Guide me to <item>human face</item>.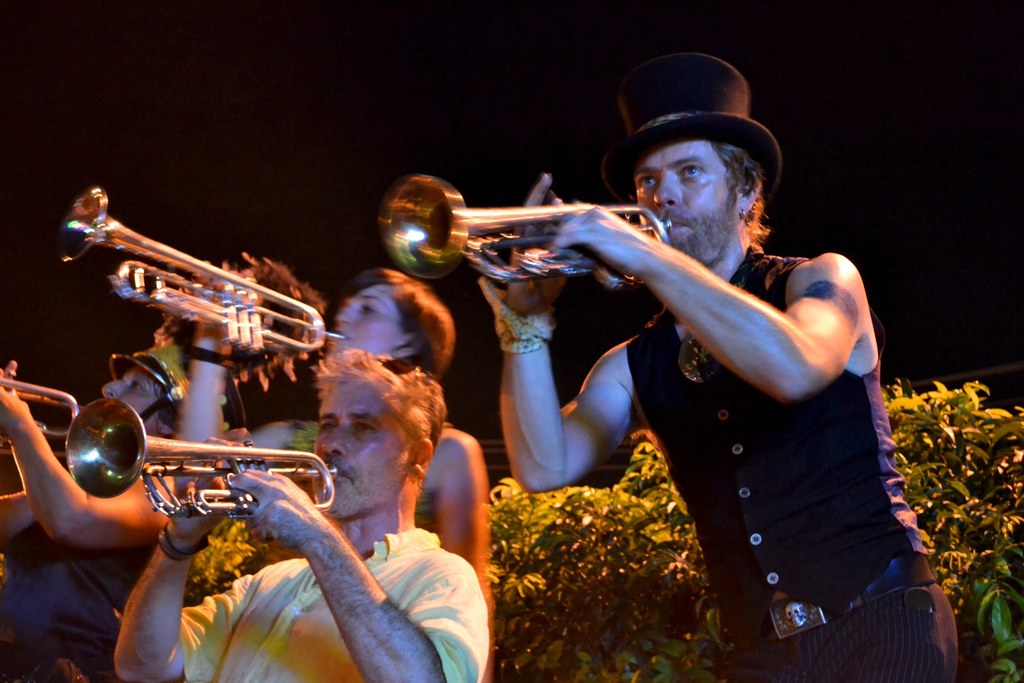
Guidance: (630,138,740,264).
